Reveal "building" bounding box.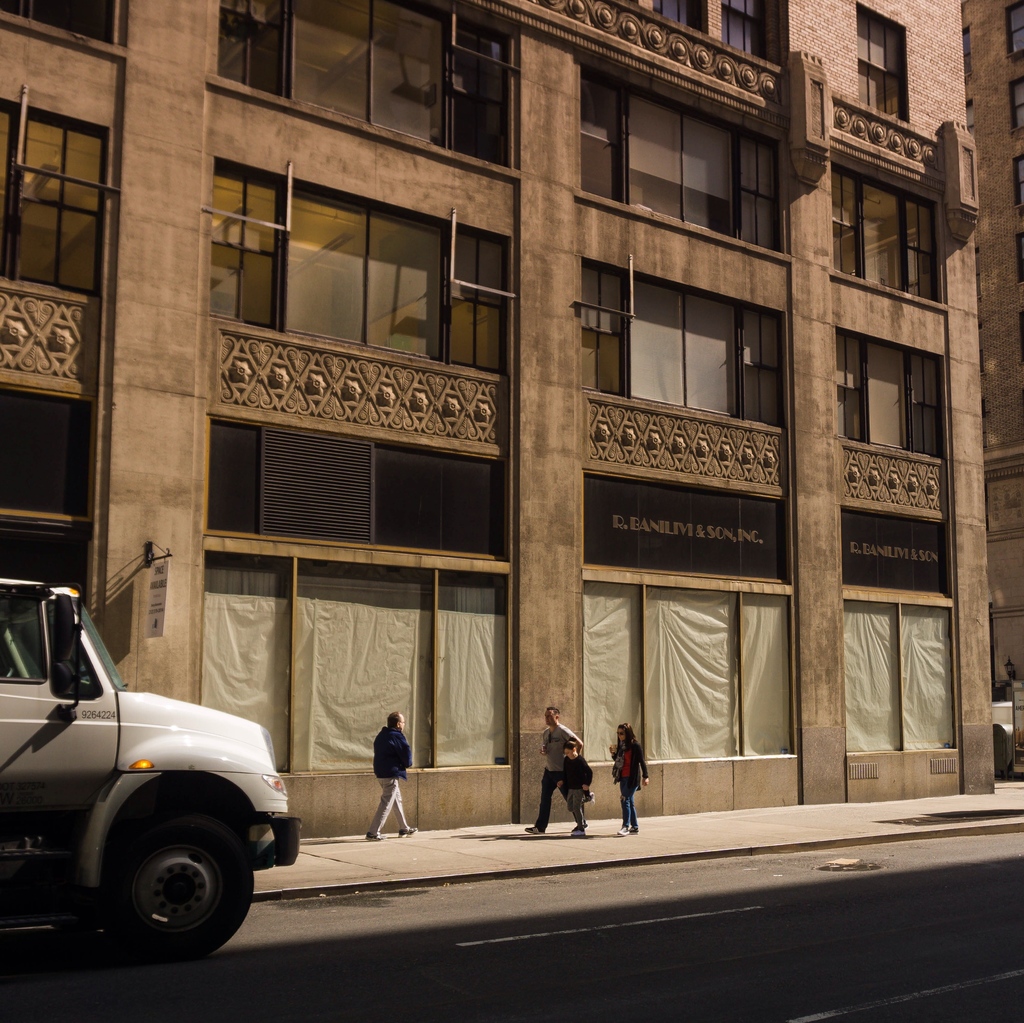
Revealed: Rect(959, 0, 1023, 681).
